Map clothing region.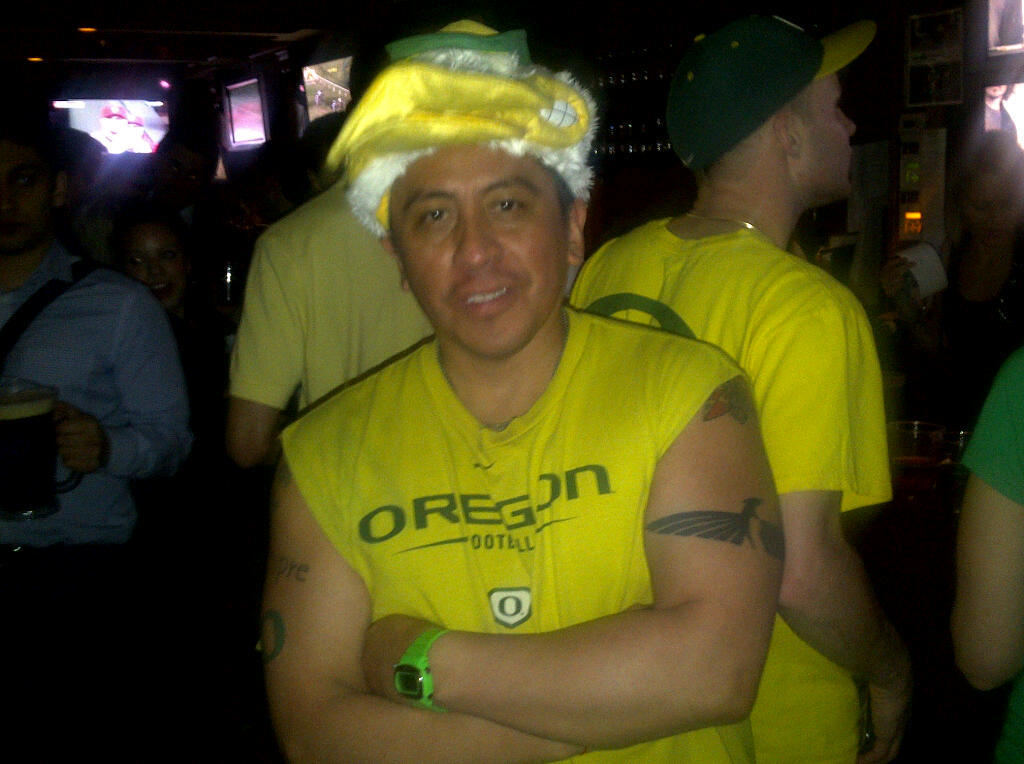
Mapped to 585 212 894 763.
